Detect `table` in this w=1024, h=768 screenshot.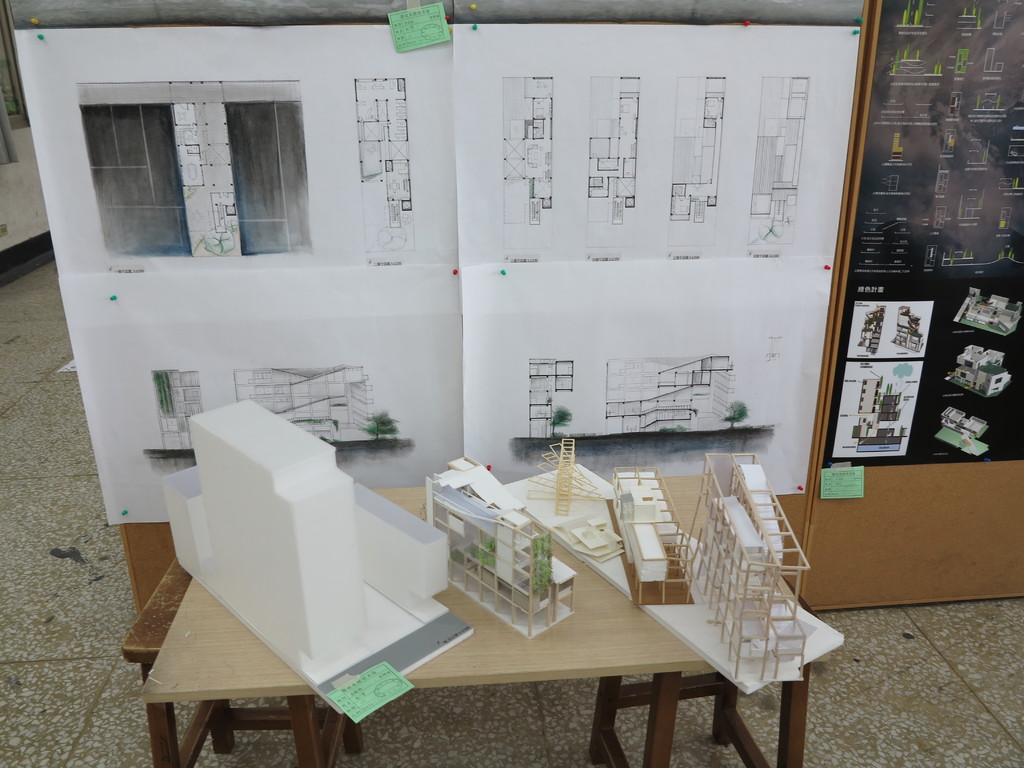
Detection: 134/462/837/767.
